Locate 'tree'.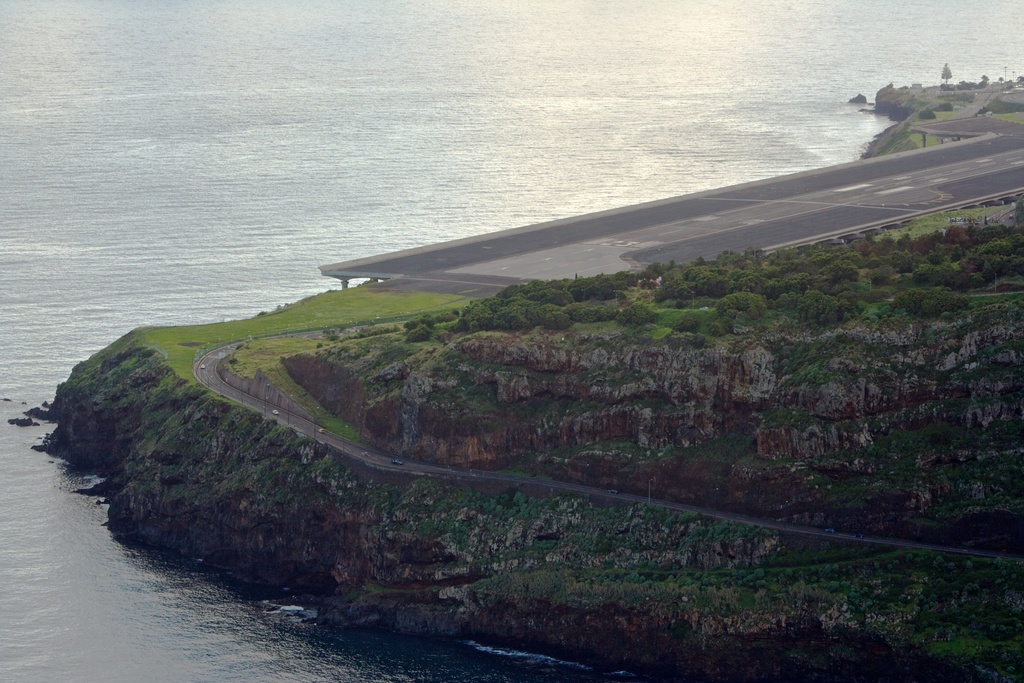
Bounding box: rect(696, 257, 705, 265).
